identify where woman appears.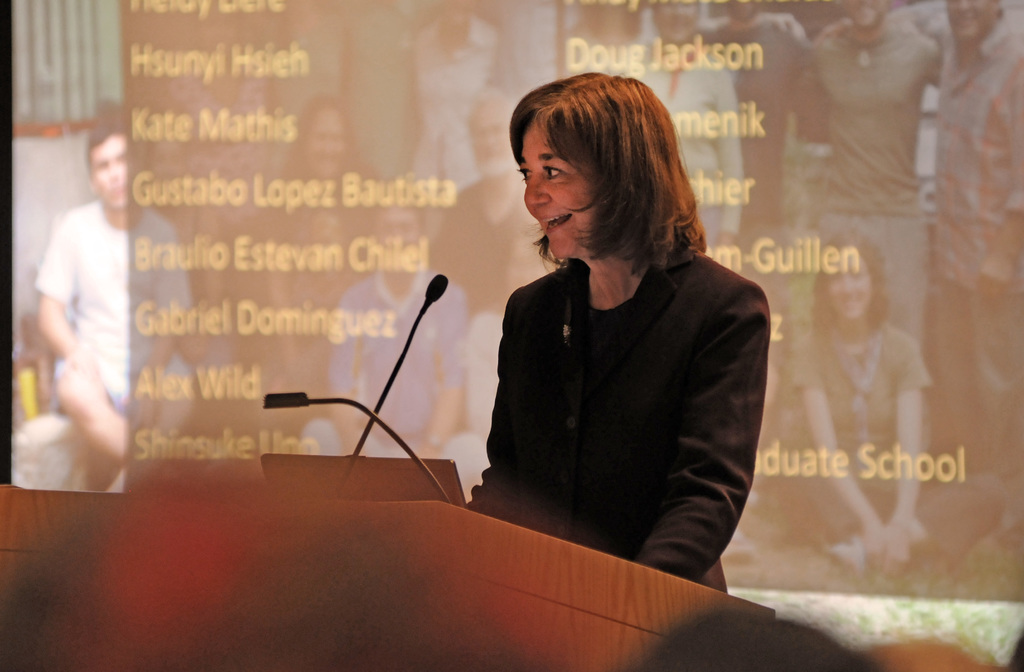
Appears at 449,74,766,607.
